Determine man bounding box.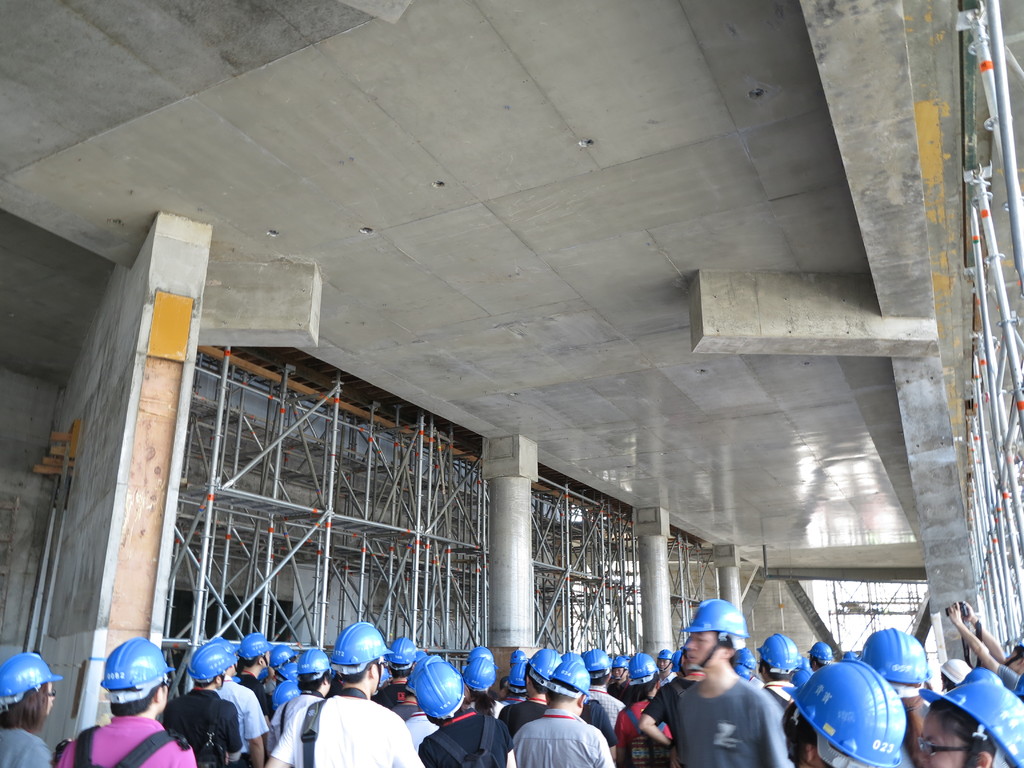
Determined: crop(653, 612, 794, 767).
